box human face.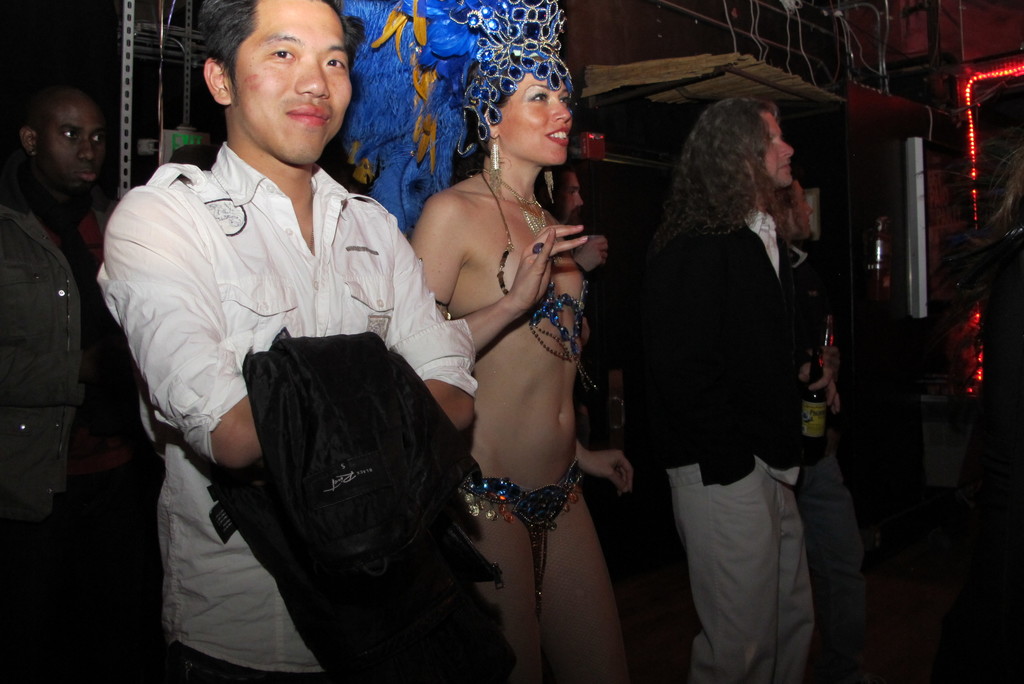
locate(566, 170, 582, 226).
